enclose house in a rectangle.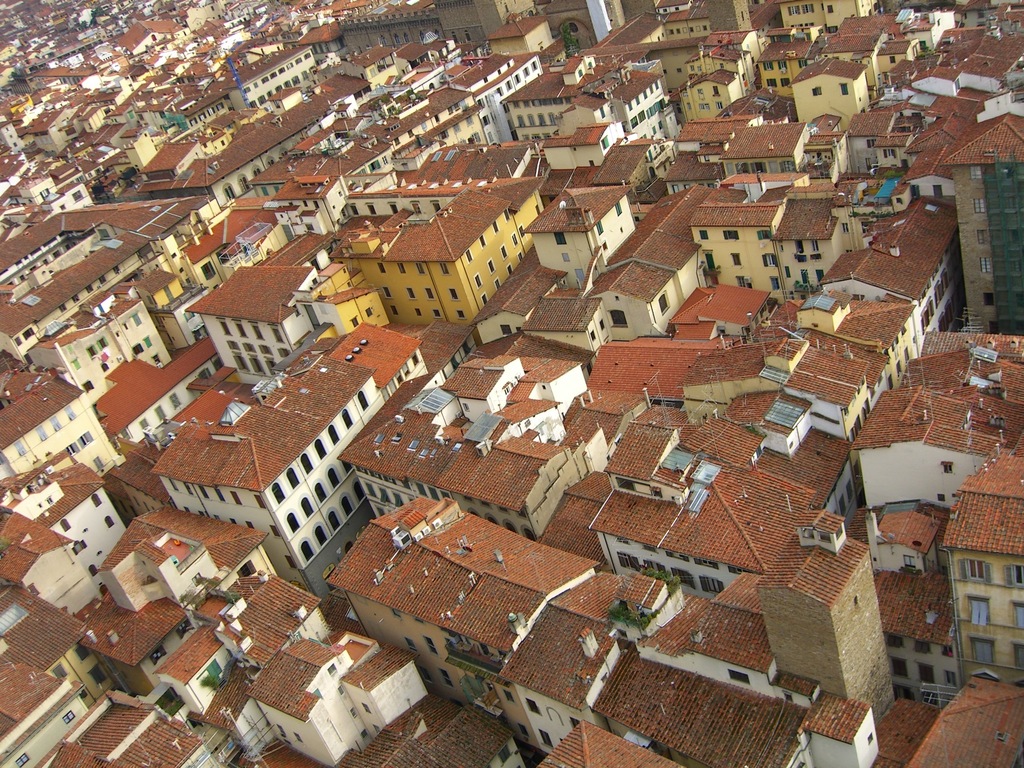
BBox(445, 441, 547, 552).
